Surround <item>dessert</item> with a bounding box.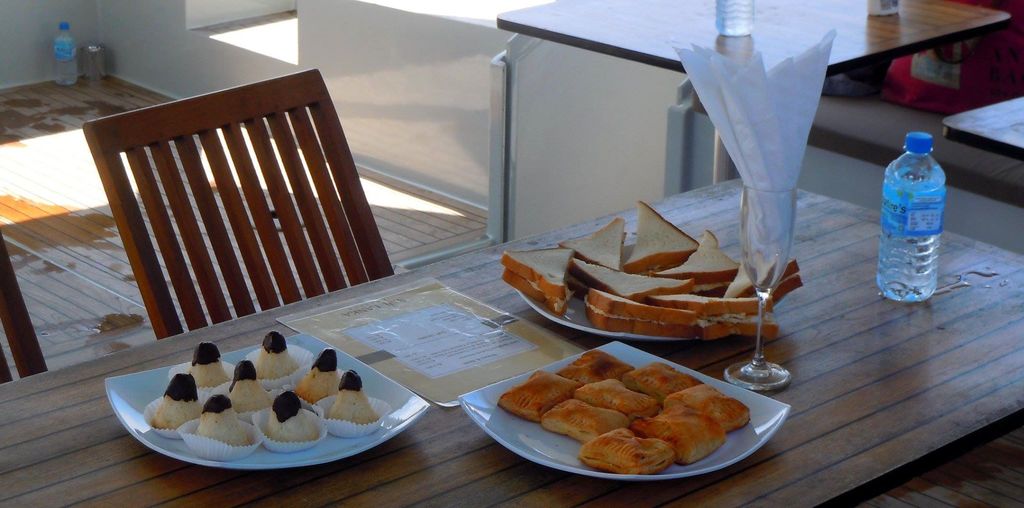
locate(627, 350, 676, 401).
